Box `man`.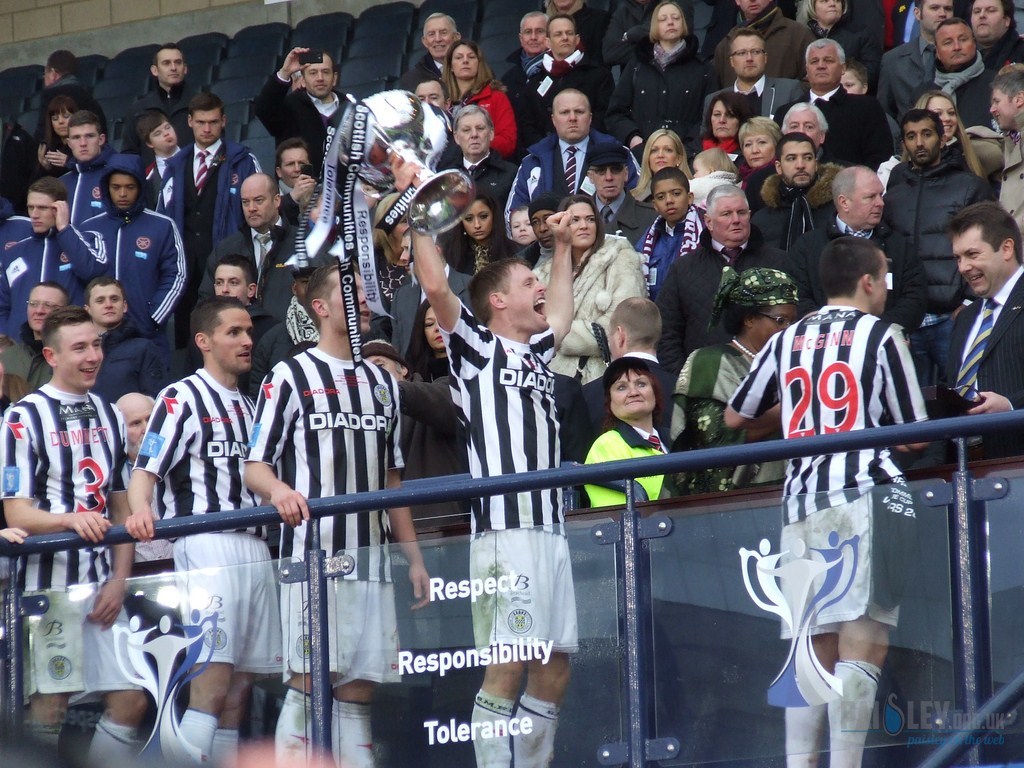
crop(390, 12, 459, 90).
